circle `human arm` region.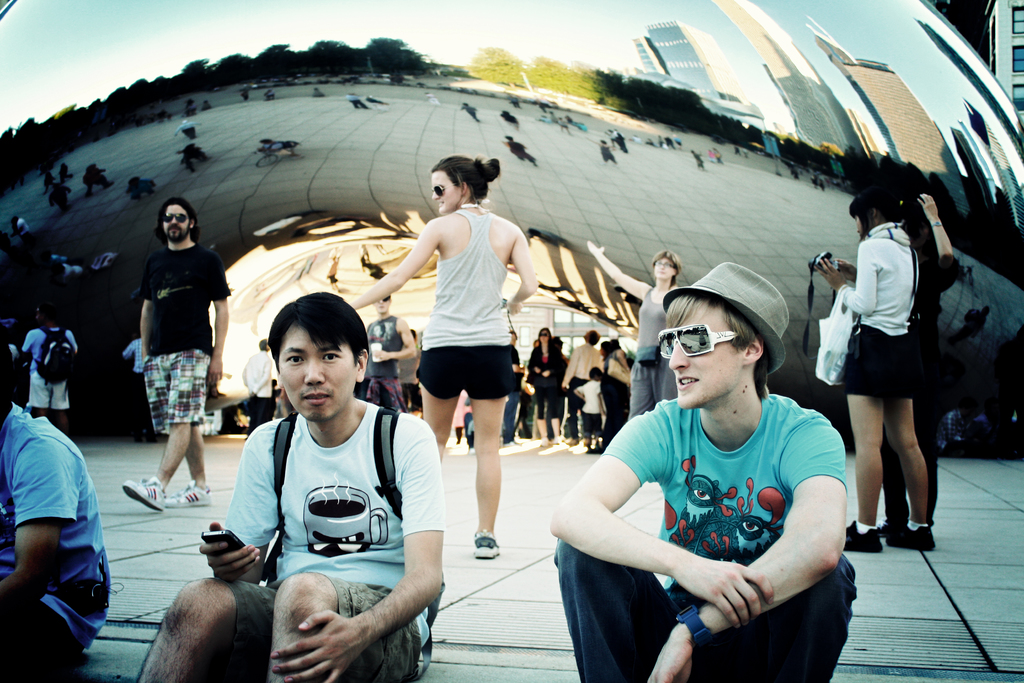
Region: rect(254, 356, 273, 392).
